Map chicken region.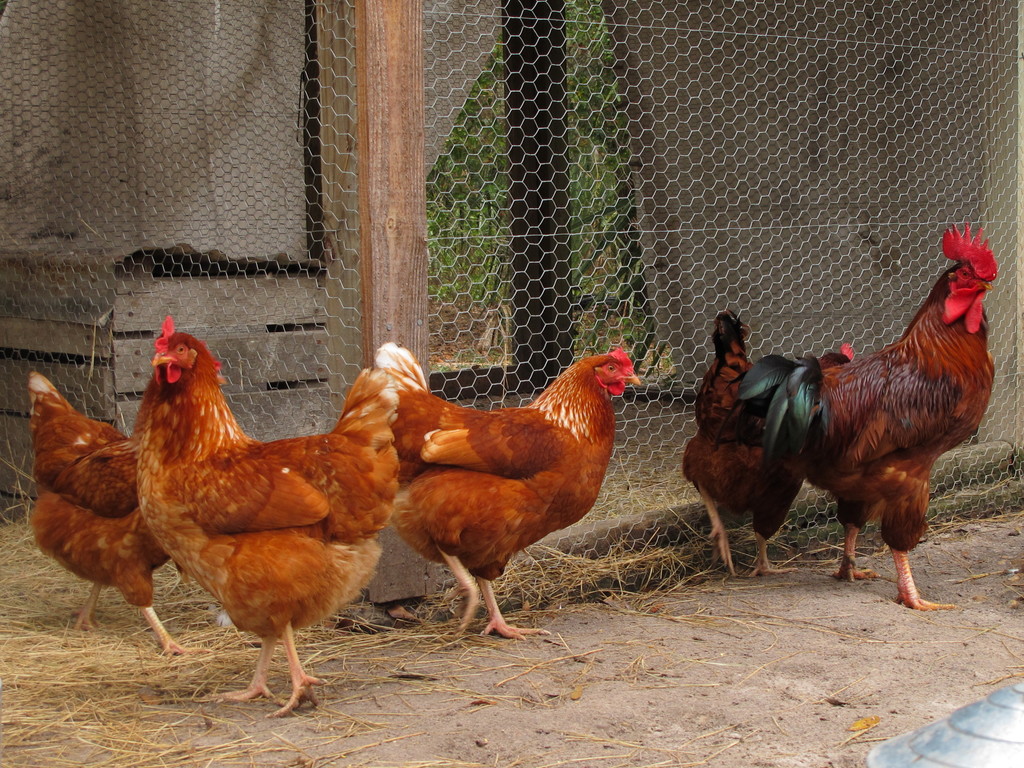
Mapped to <bbox>370, 336, 644, 641</bbox>.
